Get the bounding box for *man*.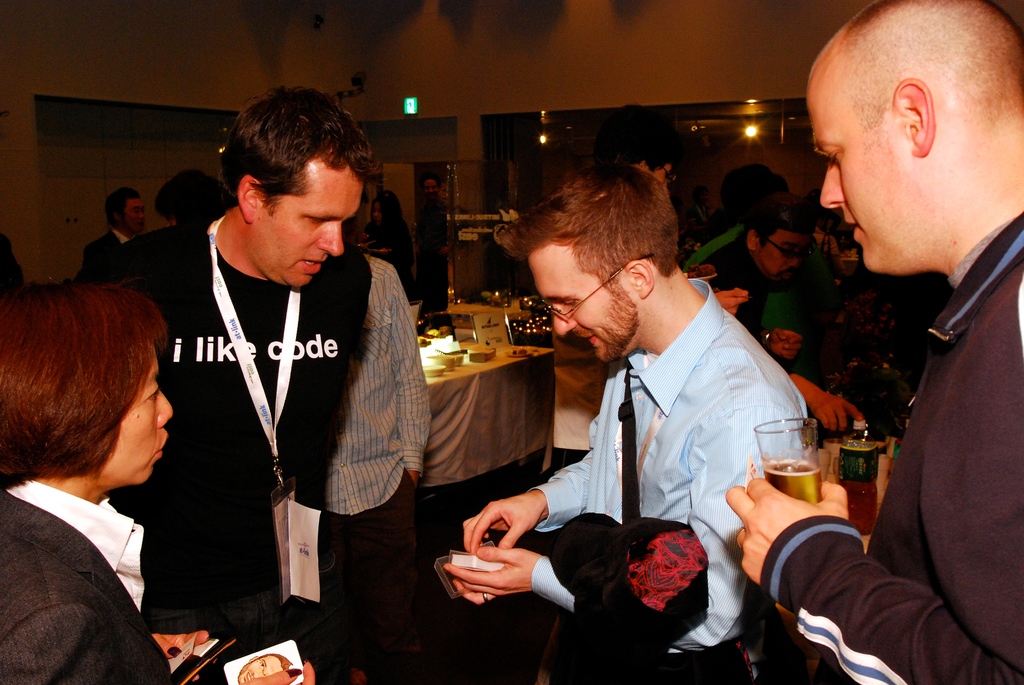
l=79, t=187, r=148, b=270.
